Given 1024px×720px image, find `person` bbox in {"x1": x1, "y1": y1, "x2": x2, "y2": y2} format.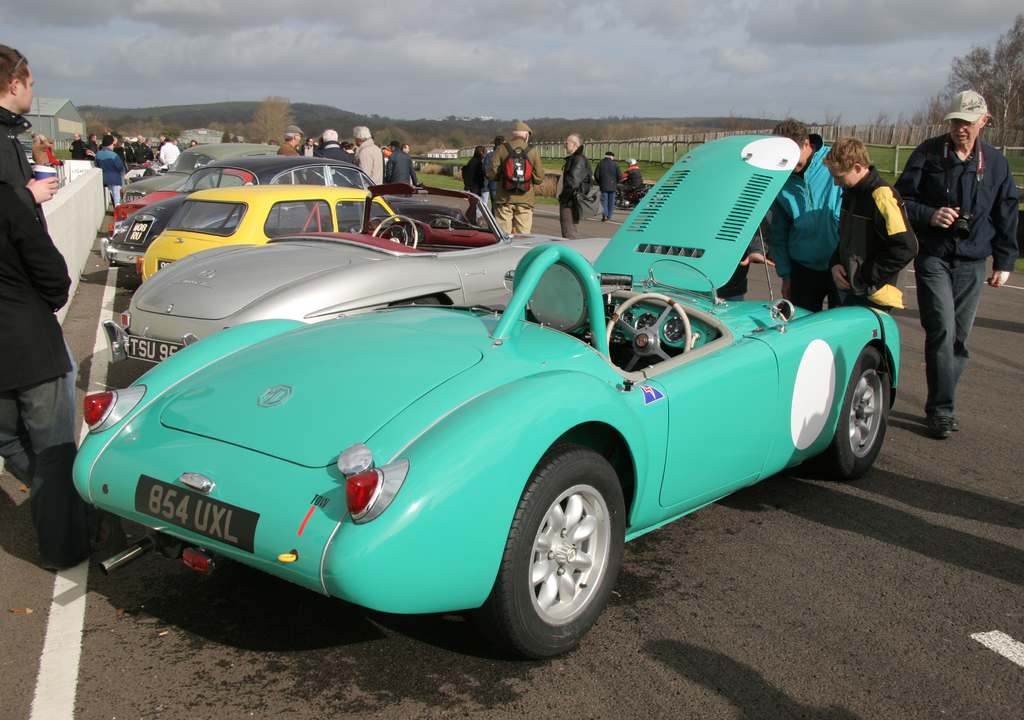
{"x1": 309, "y1": 127, "x2": 363, "y2": 172}.
